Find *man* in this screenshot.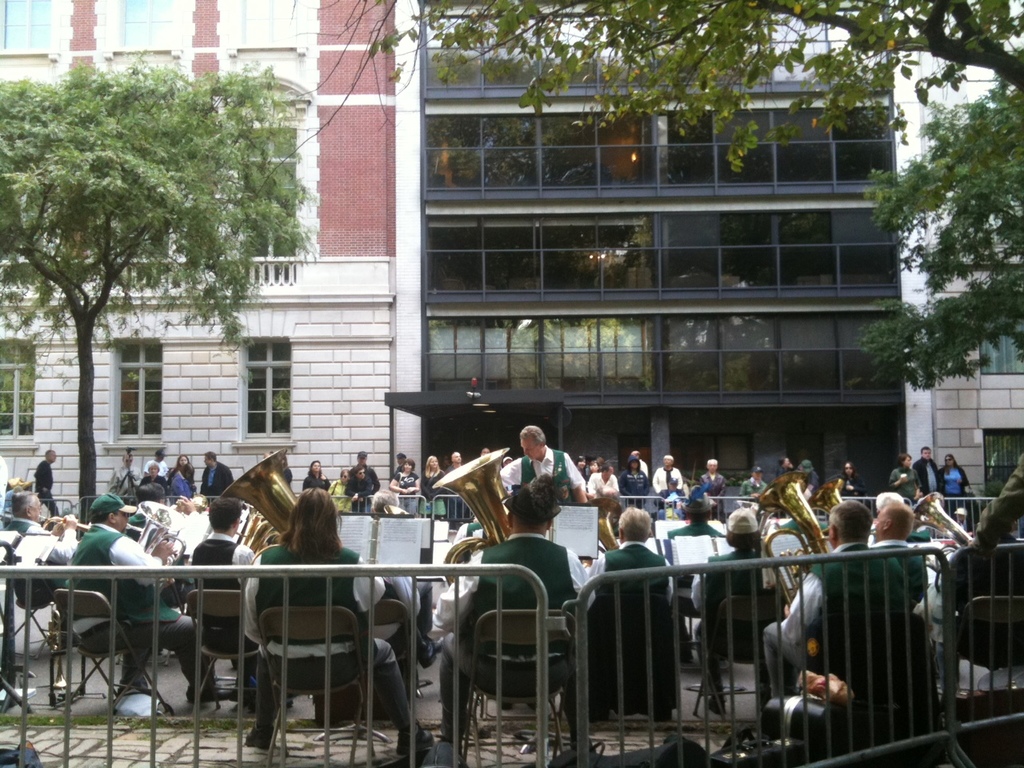
The bounding box for *man* is crop(357, 448, 381, 492).
